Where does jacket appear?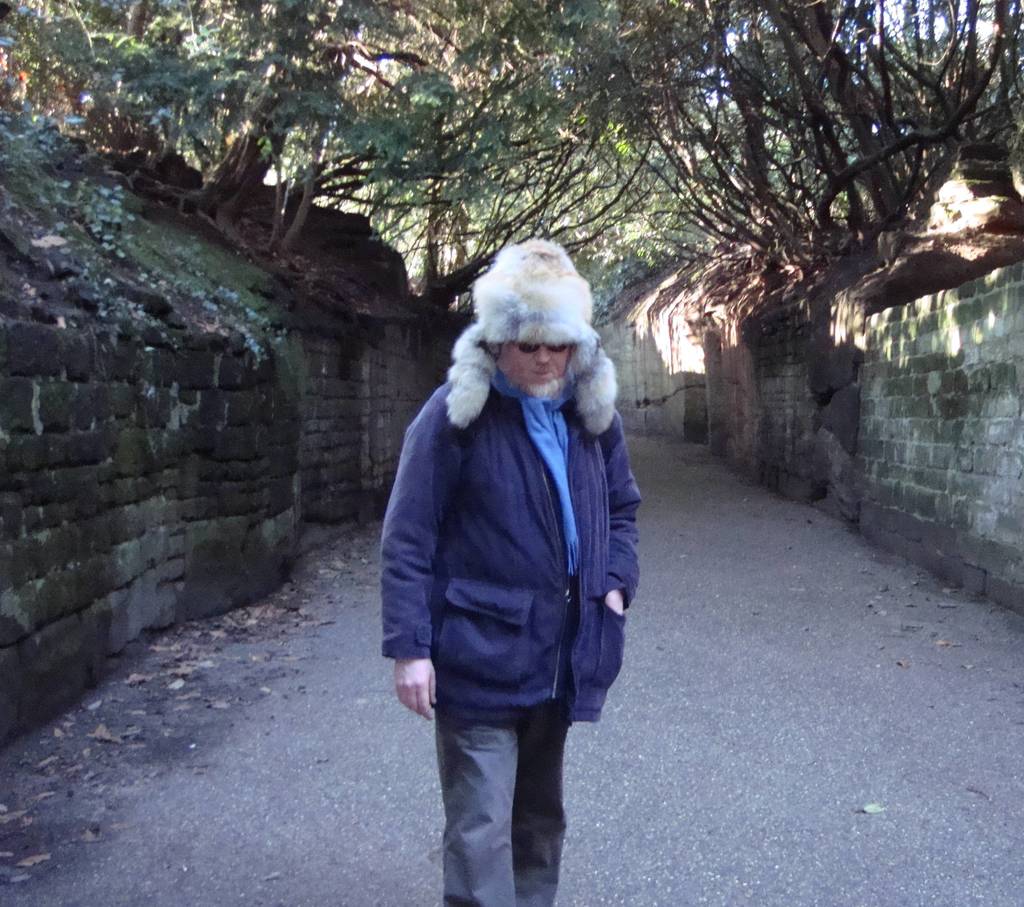
Appears at <bbox>381, 245, 646, 687</bbox>.
